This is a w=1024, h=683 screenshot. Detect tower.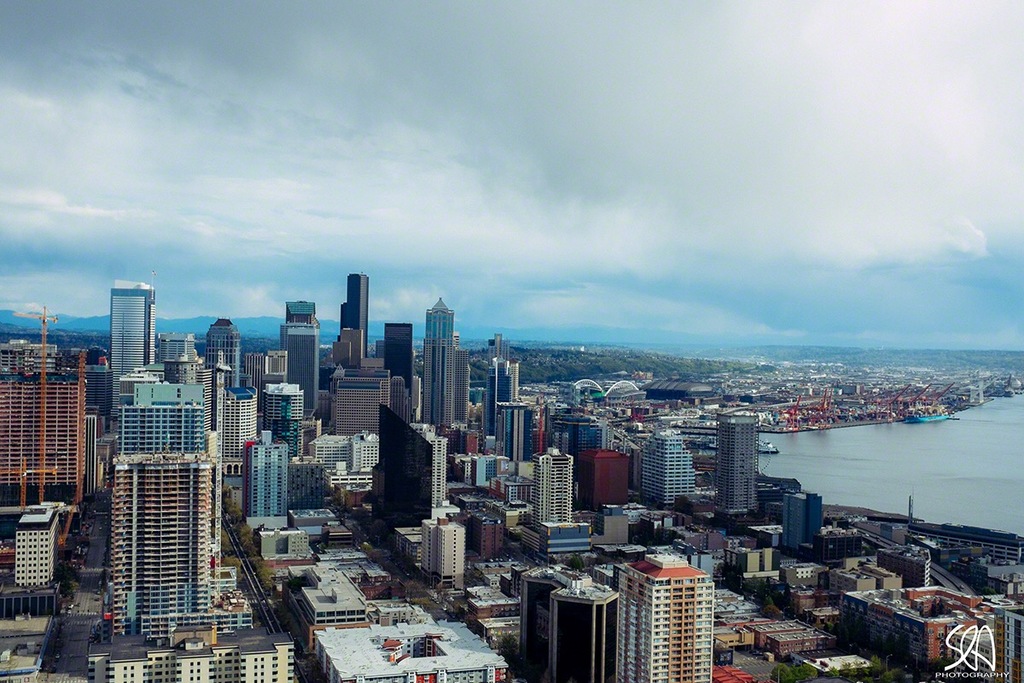
box(321, 373, 395, 442).
